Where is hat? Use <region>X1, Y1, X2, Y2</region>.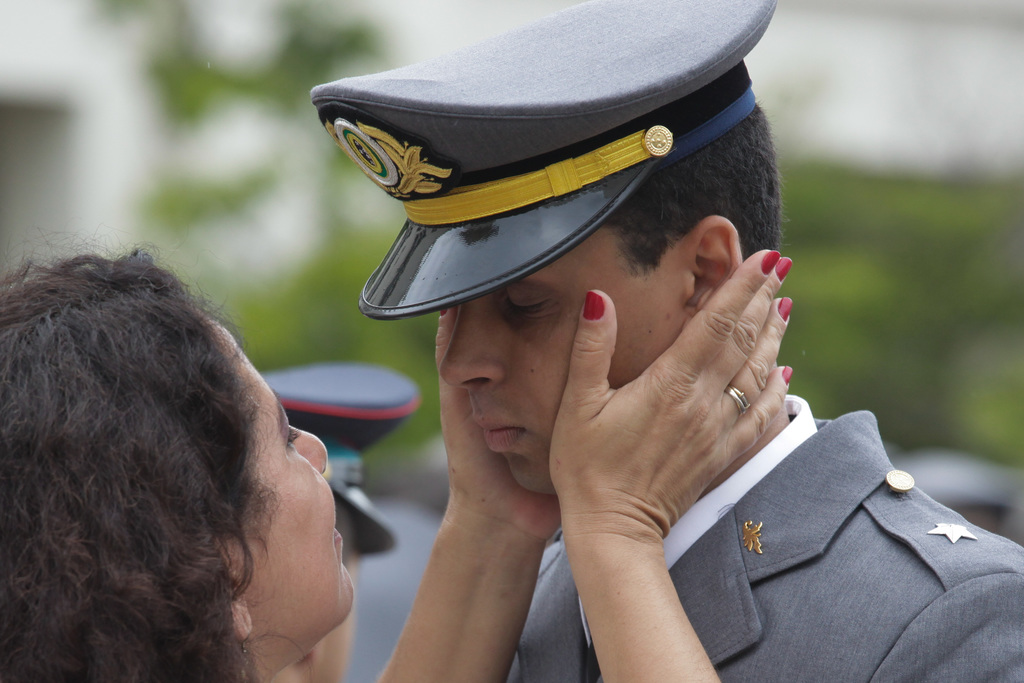
<region>305, 0, 778, 322</region>.
